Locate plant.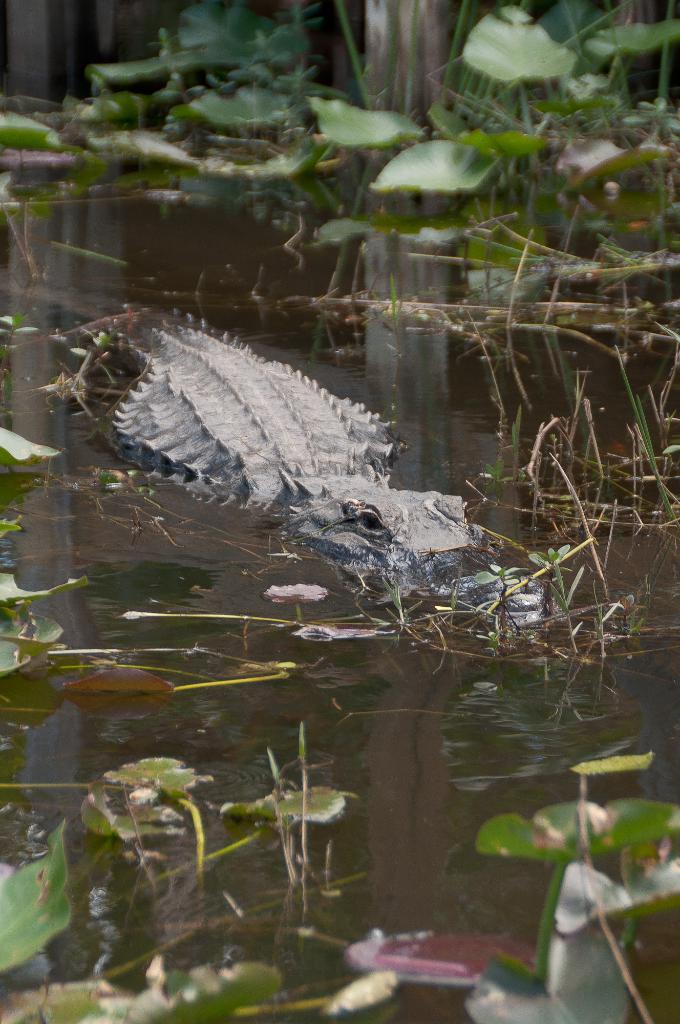
Bounding box: left=0, top=618, right=72, bottom=688.
